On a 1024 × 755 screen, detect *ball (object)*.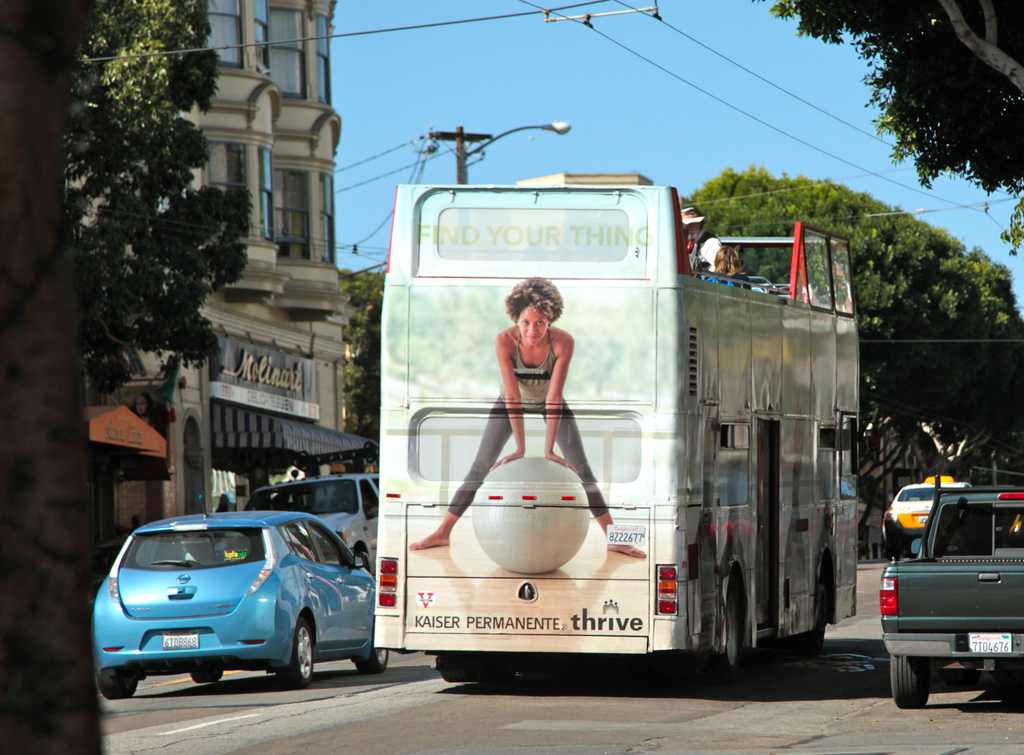
[474,453,591,574].
